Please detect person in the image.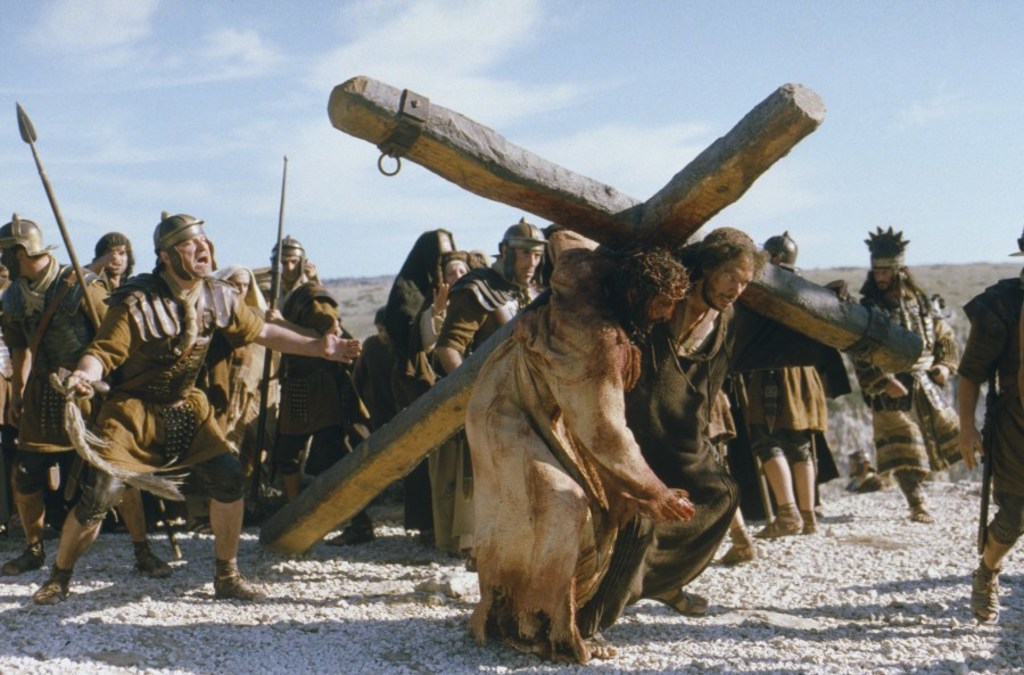
select_region(0, 211, 117, 578).
